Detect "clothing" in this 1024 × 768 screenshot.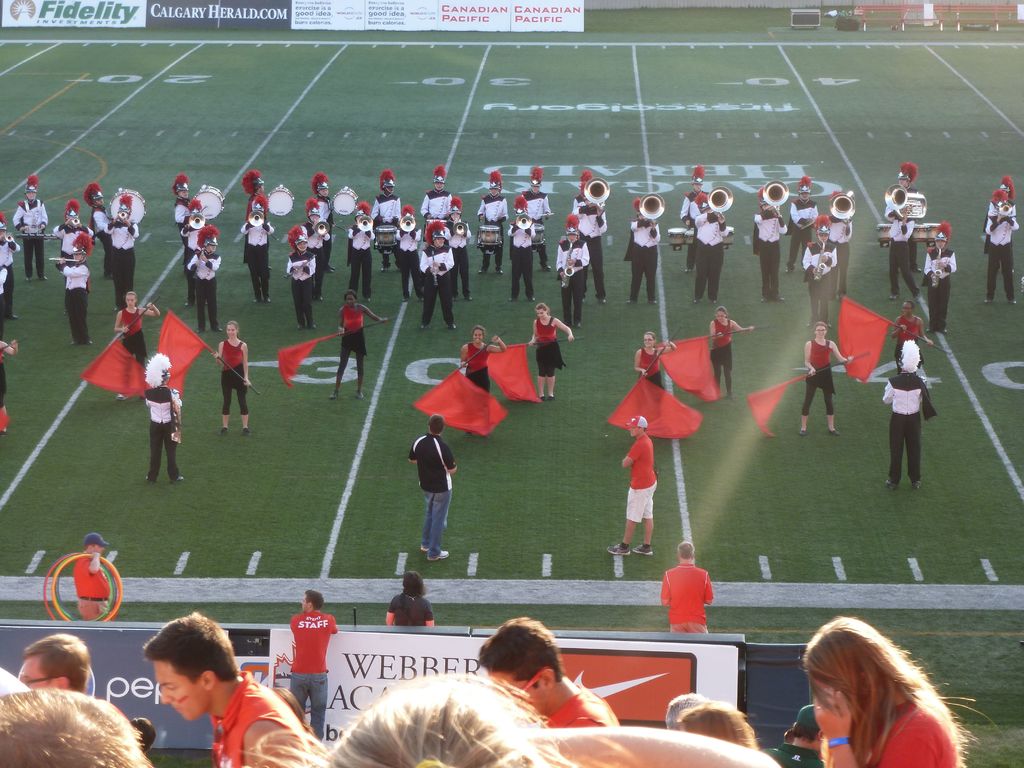
Detection: {"left": 664, "top": 563, "right": 724, "bottom": 644}.
